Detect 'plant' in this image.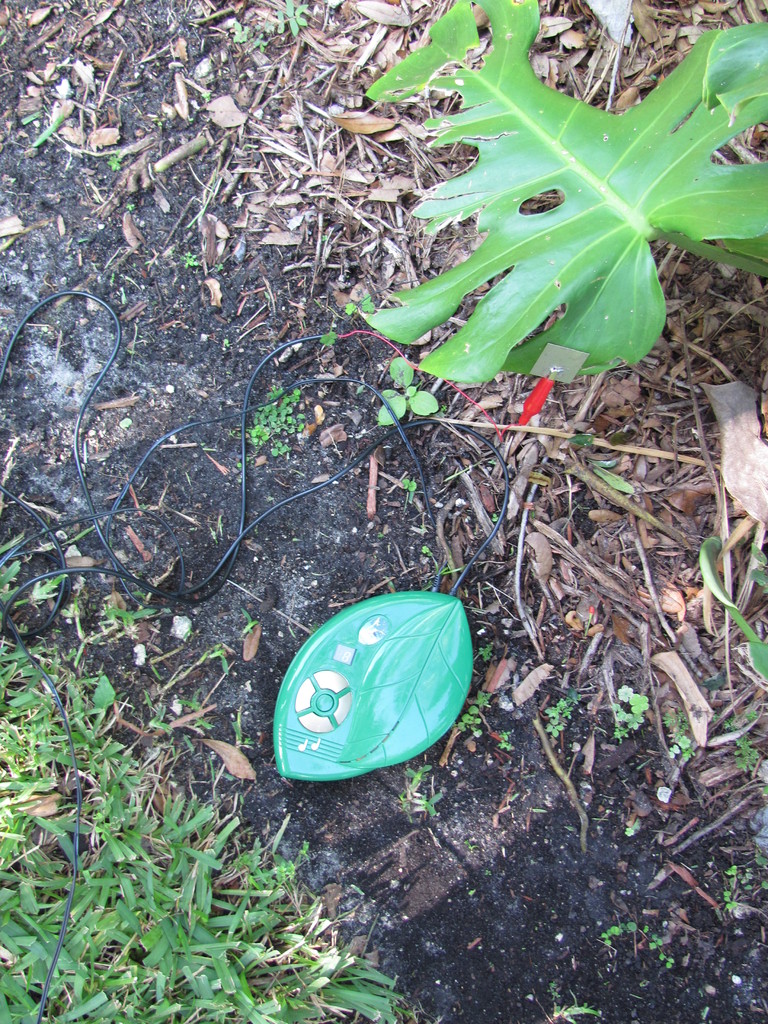
Detection: [left=497, top=728, right=513, bottom=742].
